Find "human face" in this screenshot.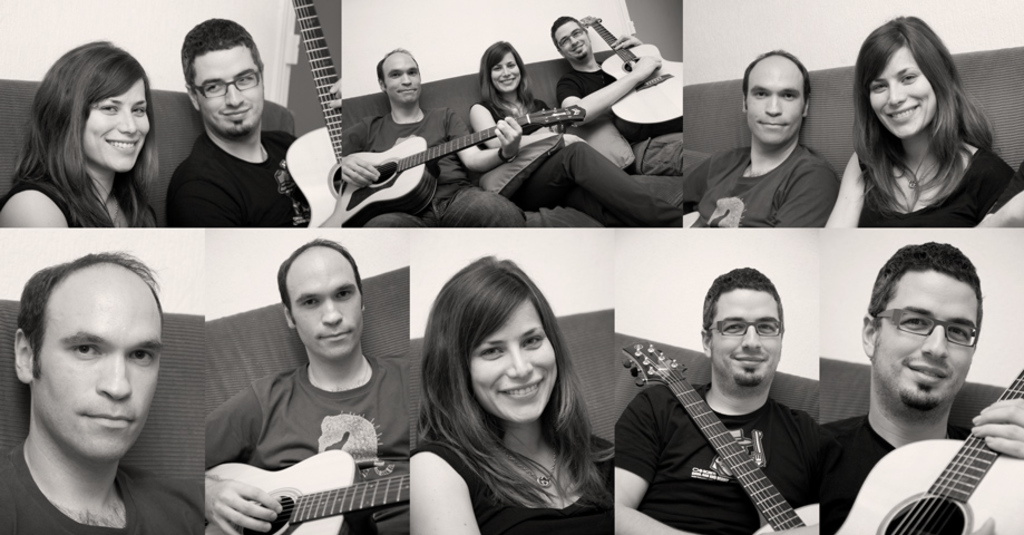
The bounding box for "human face" is detection(711, 285, 780, 386).
